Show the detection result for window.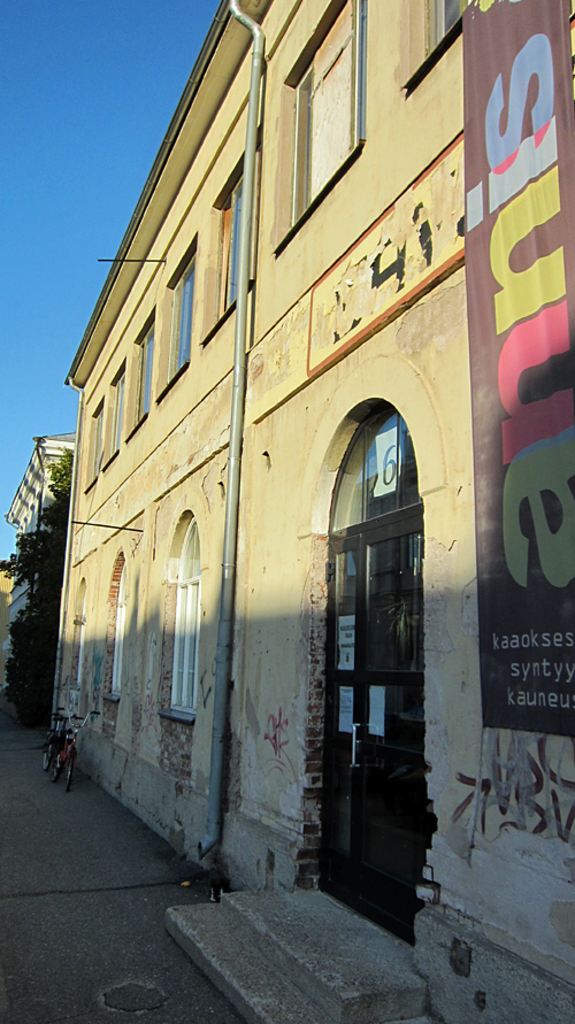
86, 393, 106, 492.
